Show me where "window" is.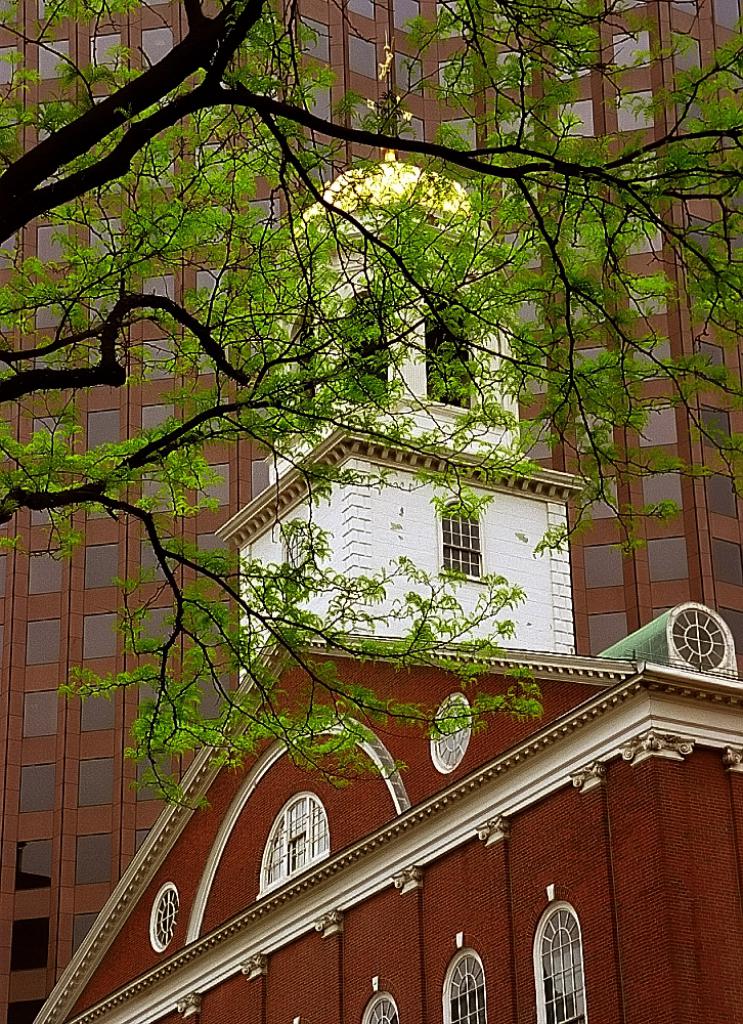
"window" is at 498, 106, 542, 154.
